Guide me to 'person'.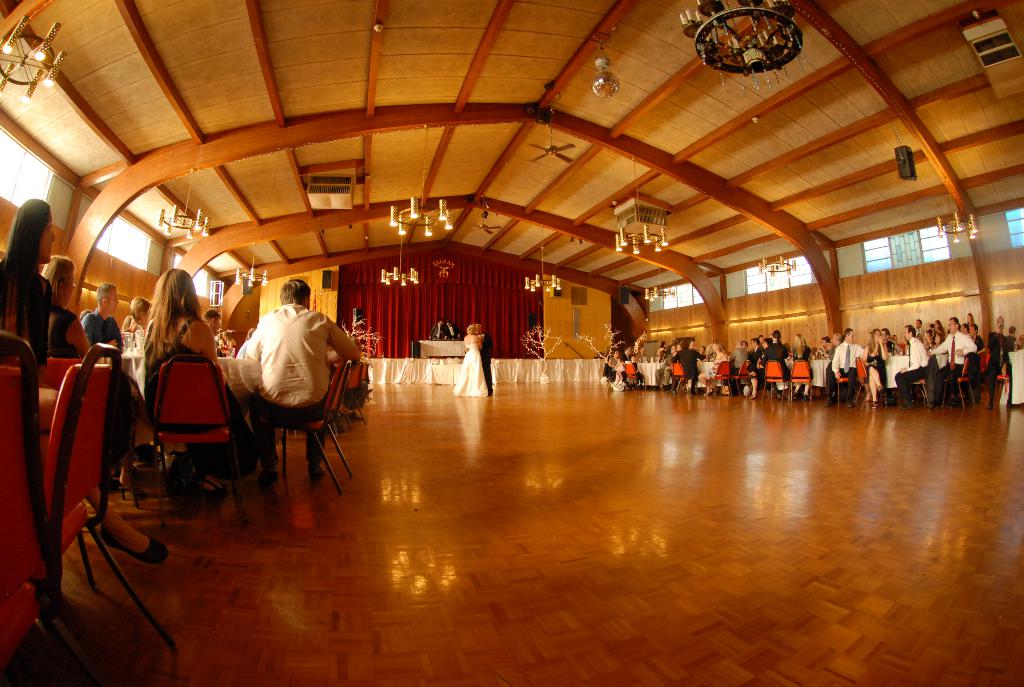
Guidance: 791, 333, 813, 401.
